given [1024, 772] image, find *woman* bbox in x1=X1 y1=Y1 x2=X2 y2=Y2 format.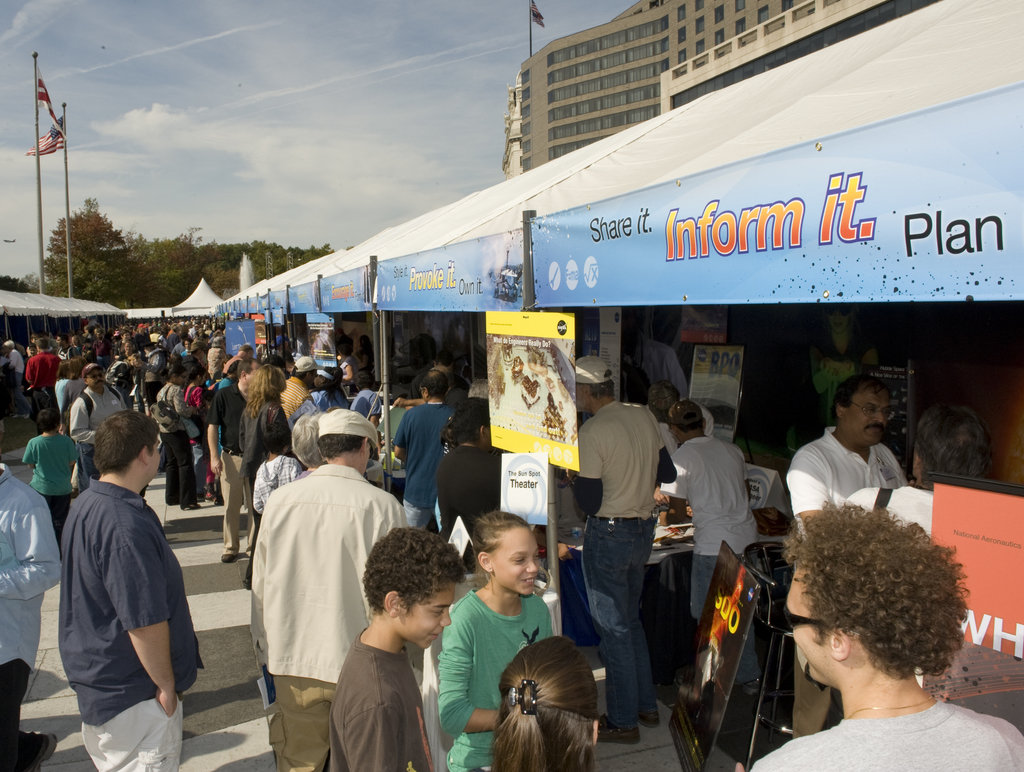
x1=436 y1=513 x2=554 y2=769.
